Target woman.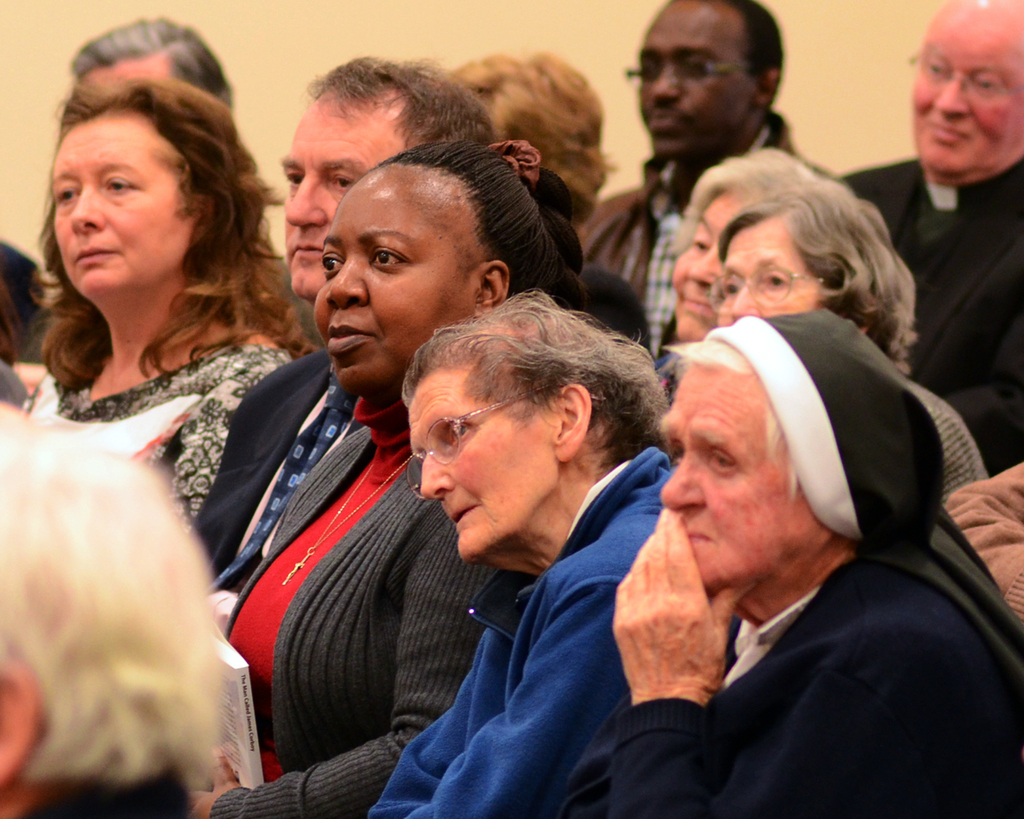
Target region: bbox=[667, 145, 869, 341].
